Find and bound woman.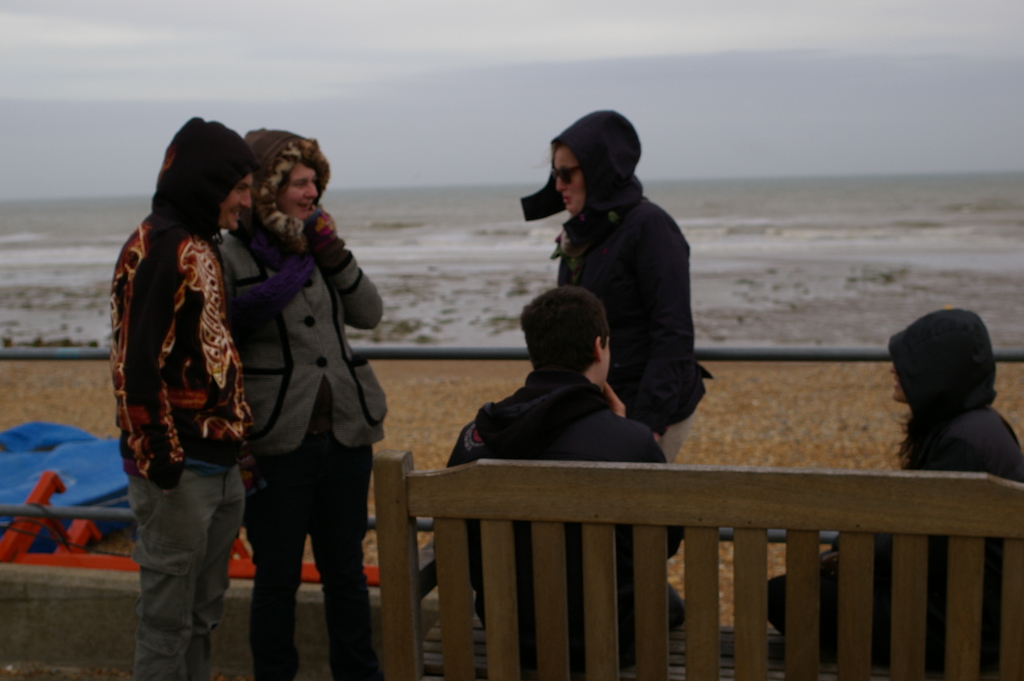
Bound: <region>763, 301, 1023, 652</region>.
